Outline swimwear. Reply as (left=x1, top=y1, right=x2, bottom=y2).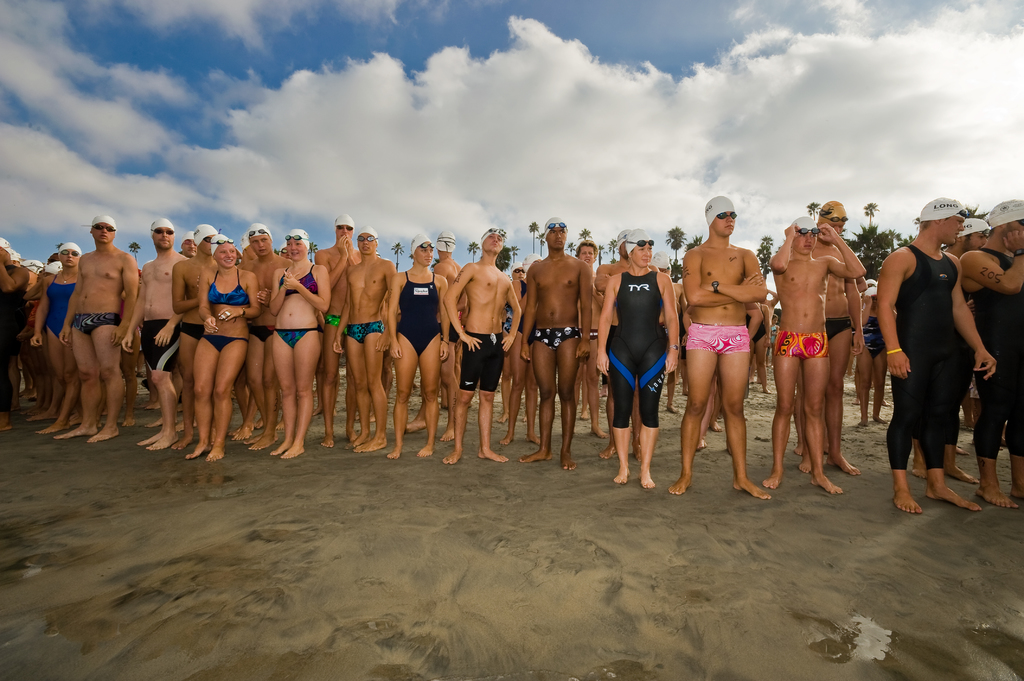
(left=137, top=319, right=177, bottom=375).
